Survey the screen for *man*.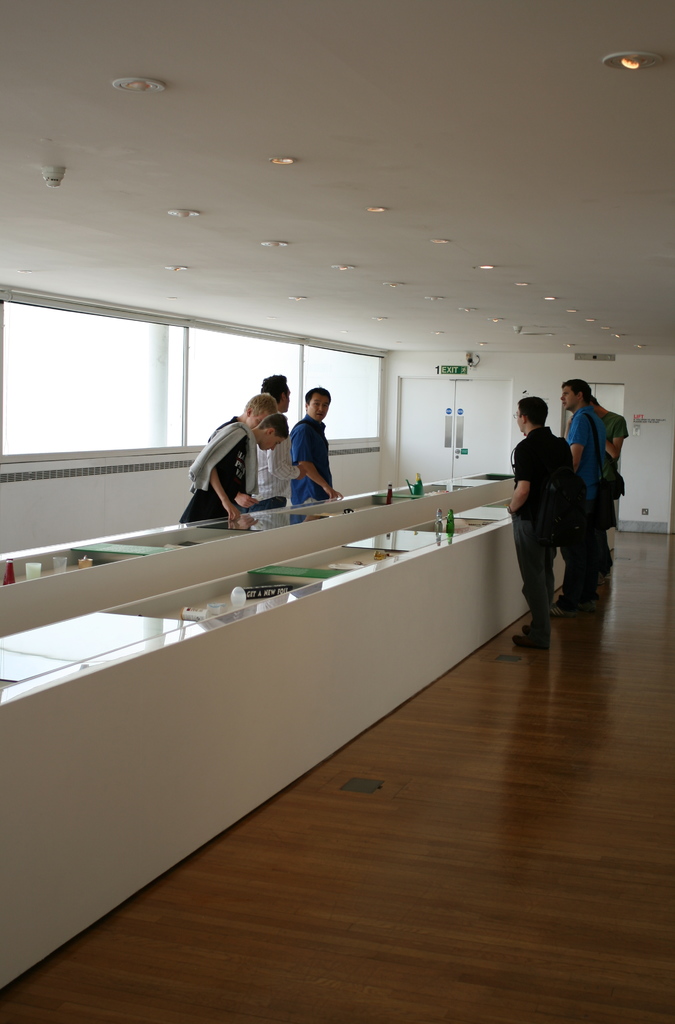
Survey found: box=[565, 375, 613, 623].
